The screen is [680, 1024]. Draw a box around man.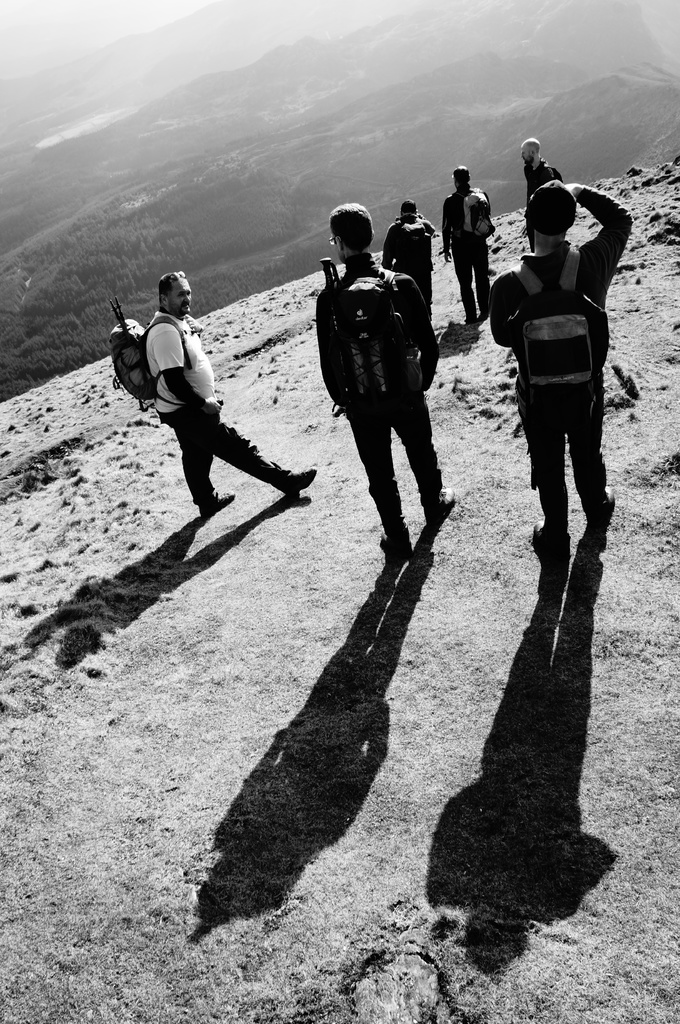
377:196:437:333.
